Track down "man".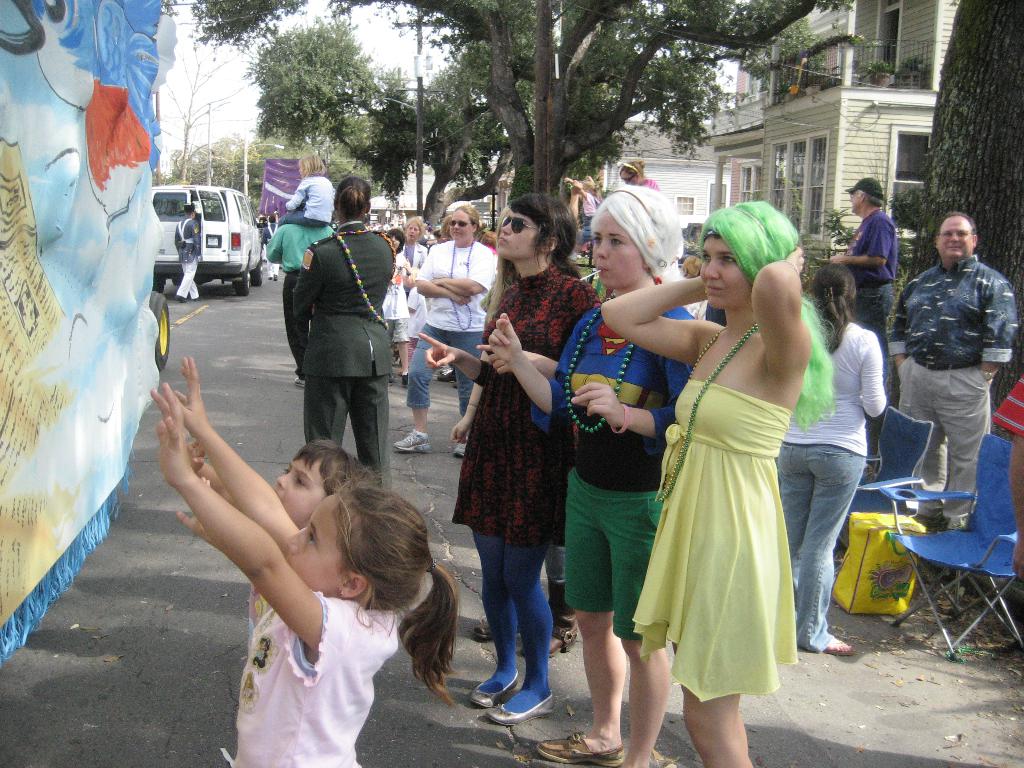
Tracked to select_region(830, 179, 897, 388).
